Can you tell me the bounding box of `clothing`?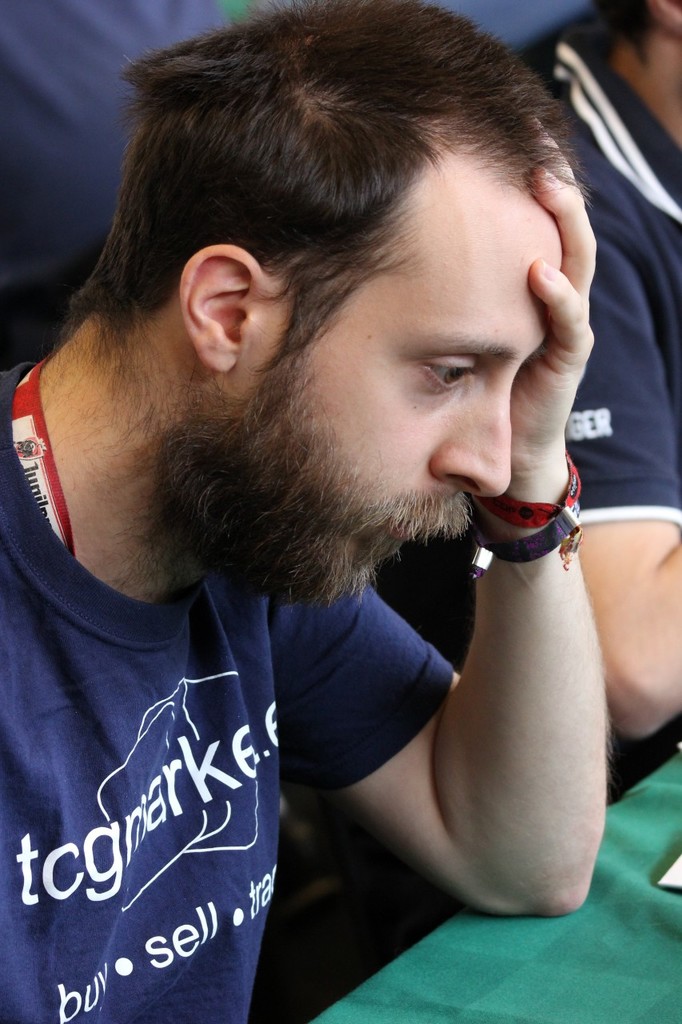
<bbox>0, 358, 457, 1021</bbox>.
